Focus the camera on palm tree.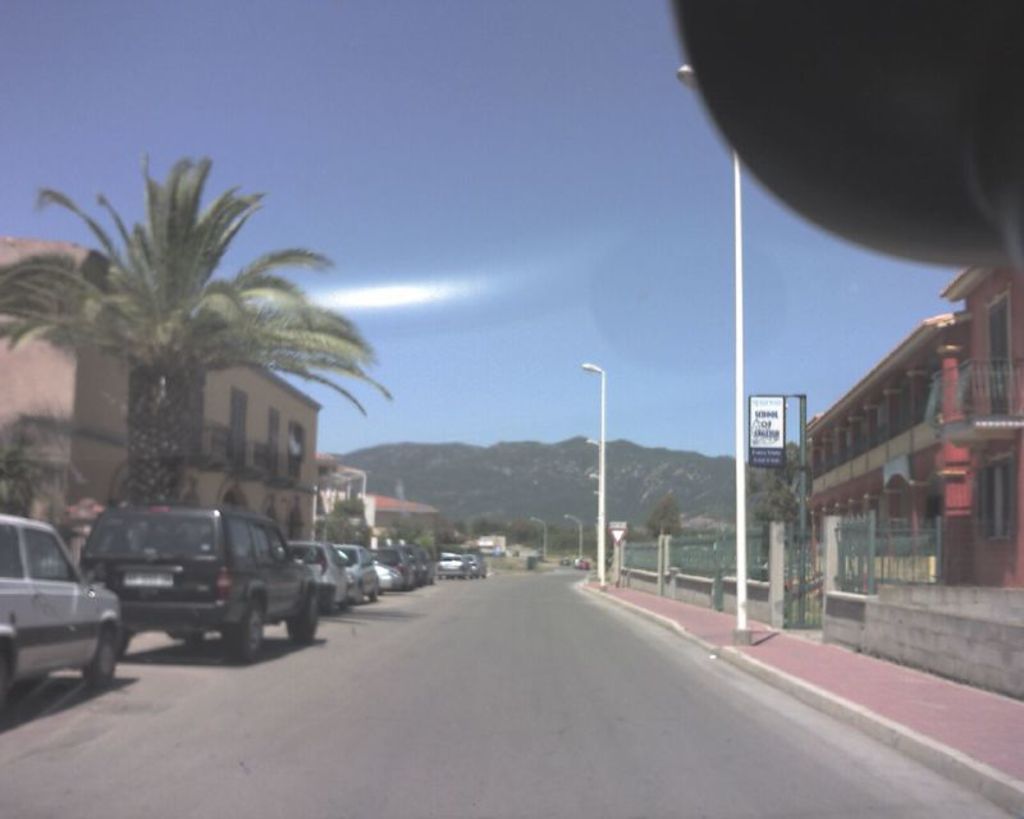
Focus region: region(0, 393, 108, 516).
